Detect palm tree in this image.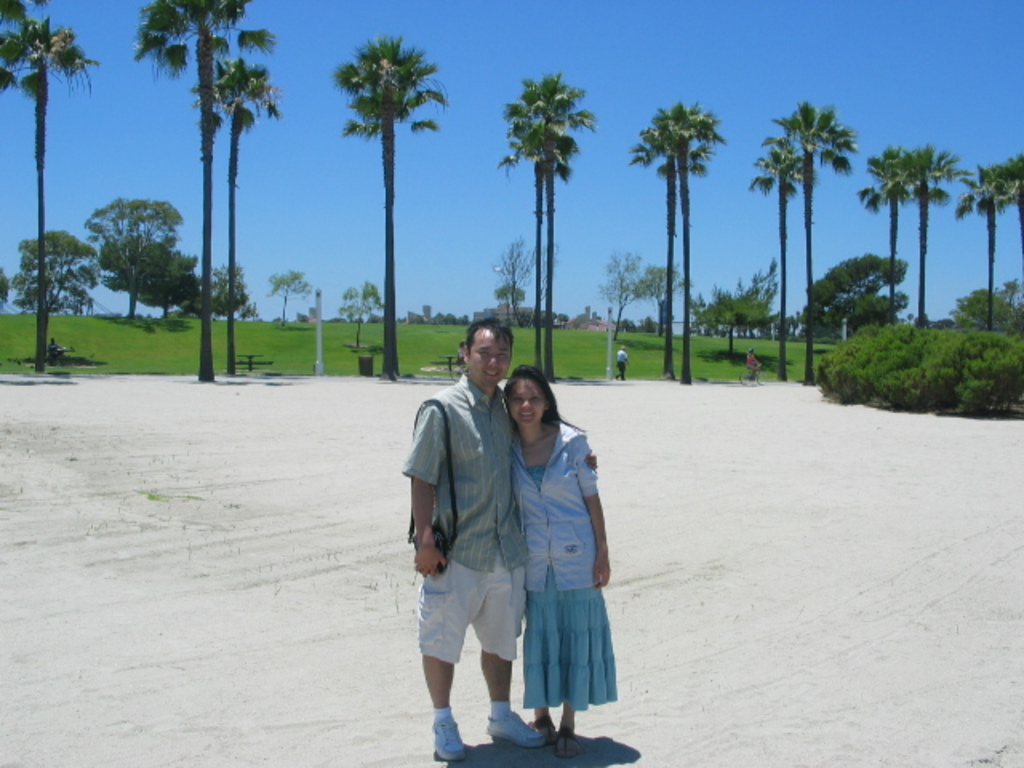
Detection: <bbox>915, 136, 952, 363</bbox>.
